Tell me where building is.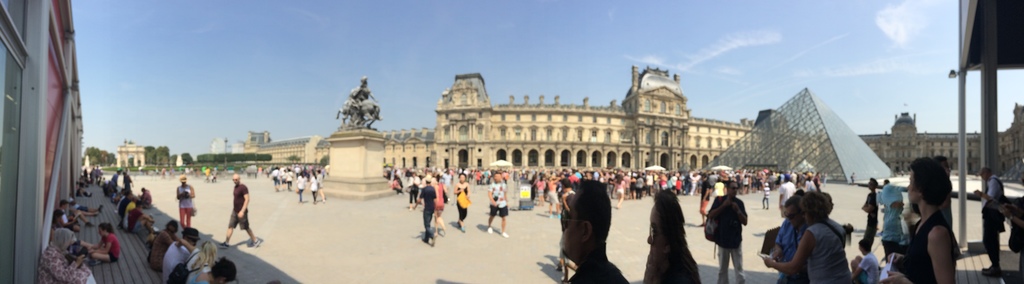
building is at [118, 144, 147, 170].
